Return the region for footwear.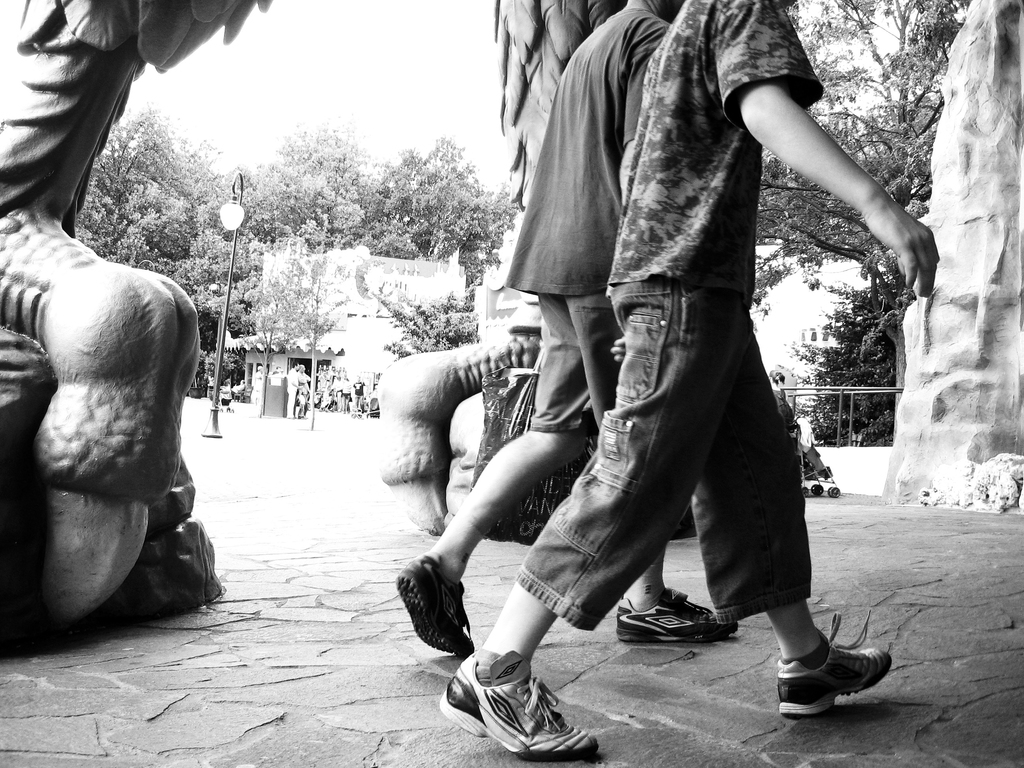
BBox(398, 552, 477, 654).
